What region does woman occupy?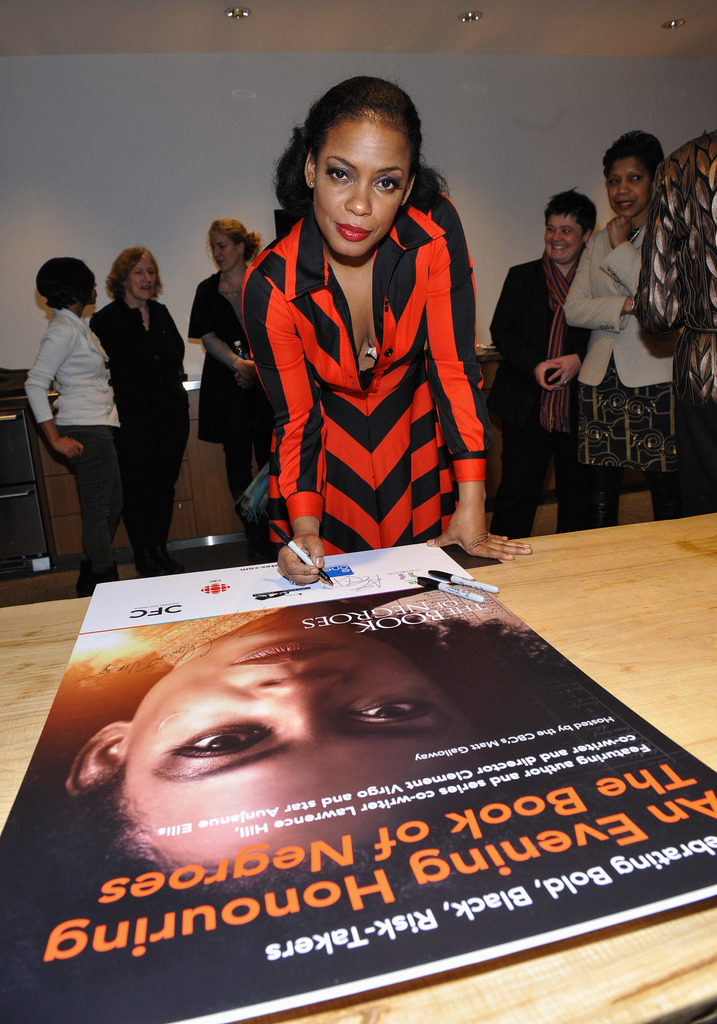
<bbox>22, 263, 133, 599</bbox>.
